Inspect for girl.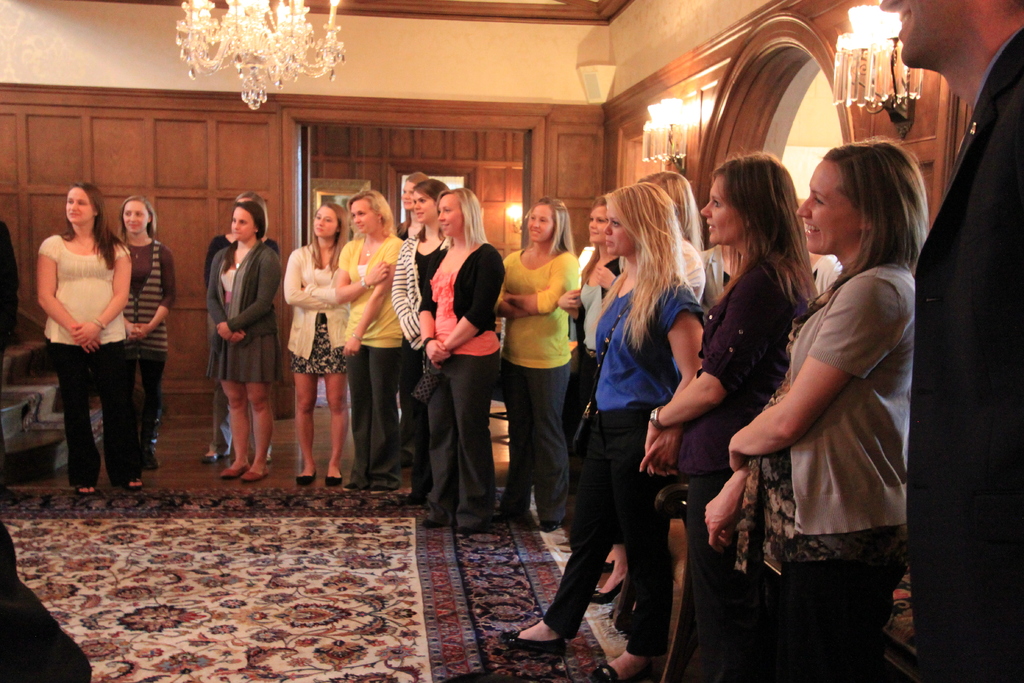
Inspection: select_region(285, 202, 351, 481).
